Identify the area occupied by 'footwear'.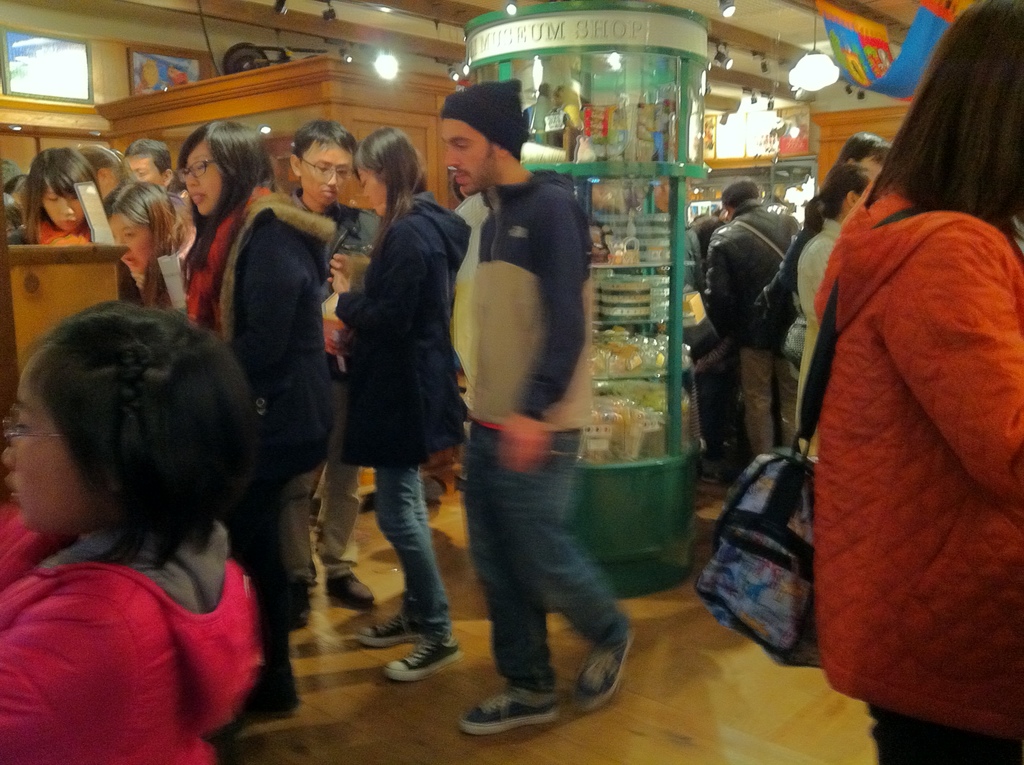
Area: crop(291, 583, 311, 634).
